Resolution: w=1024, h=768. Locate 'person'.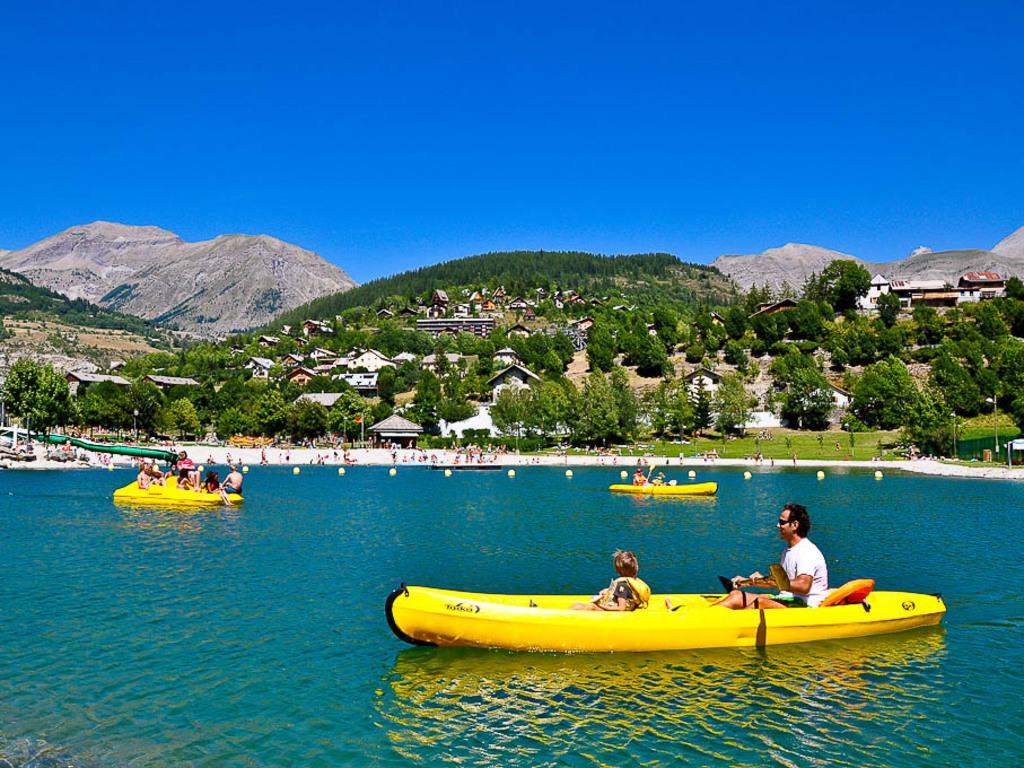
bbox=(894, 438, 919, 462).
